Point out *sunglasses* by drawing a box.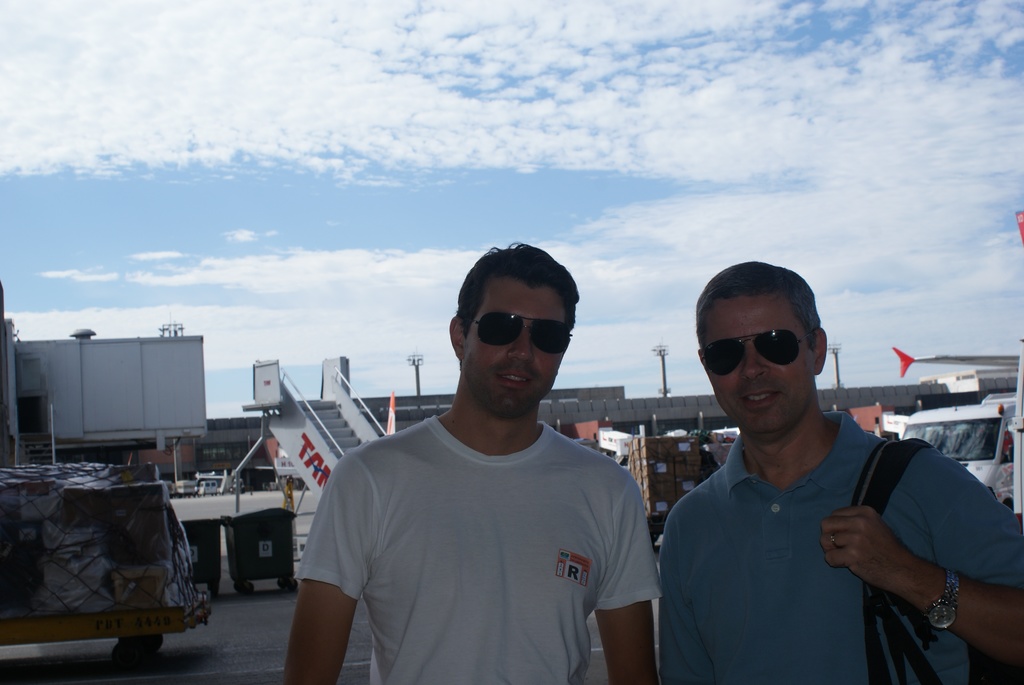
pyautogui.locateOnScreen(700, 329, 814, 379).
